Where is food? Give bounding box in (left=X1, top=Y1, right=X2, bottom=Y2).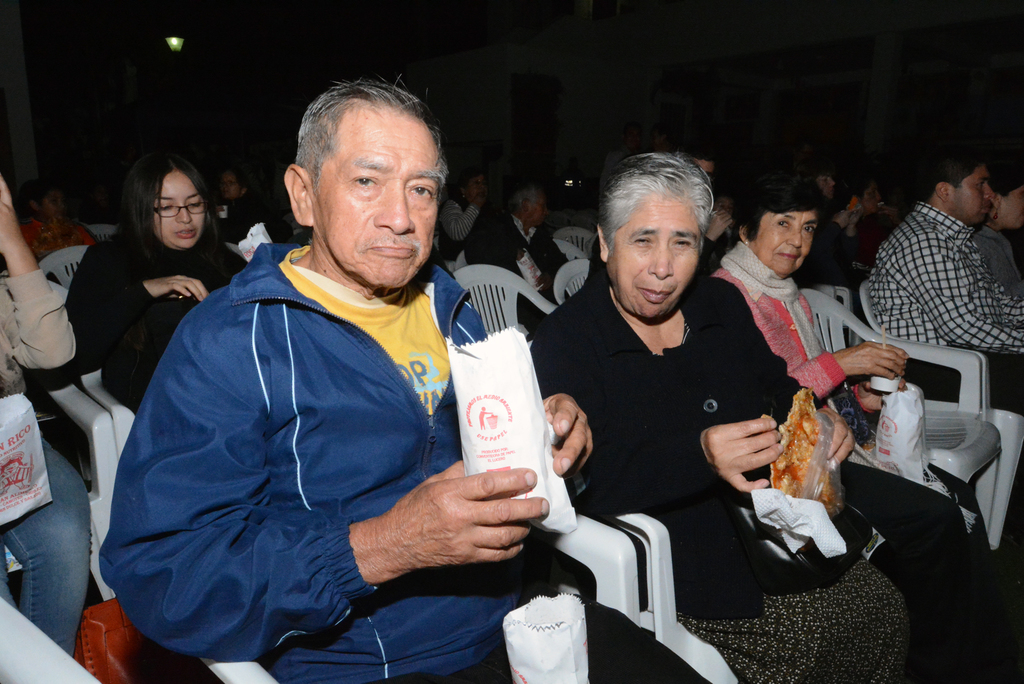
(left=787, top=400, right=847, bottom=500).
